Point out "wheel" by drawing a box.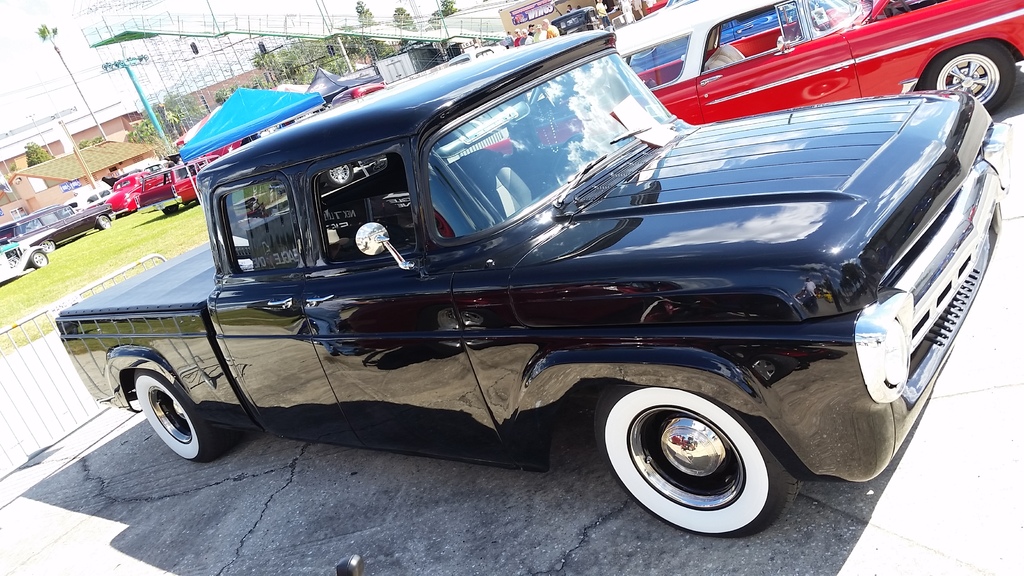
97,216,112,230.
